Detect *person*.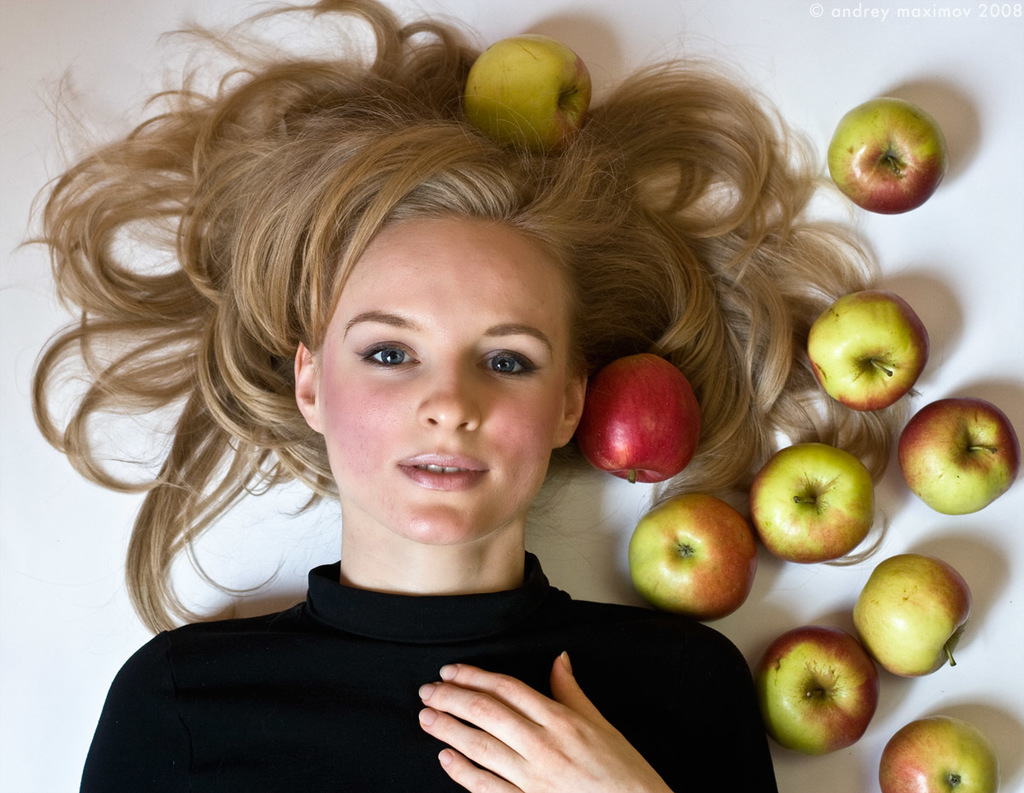
Detected at select_region(57, 26, 815, 792).
